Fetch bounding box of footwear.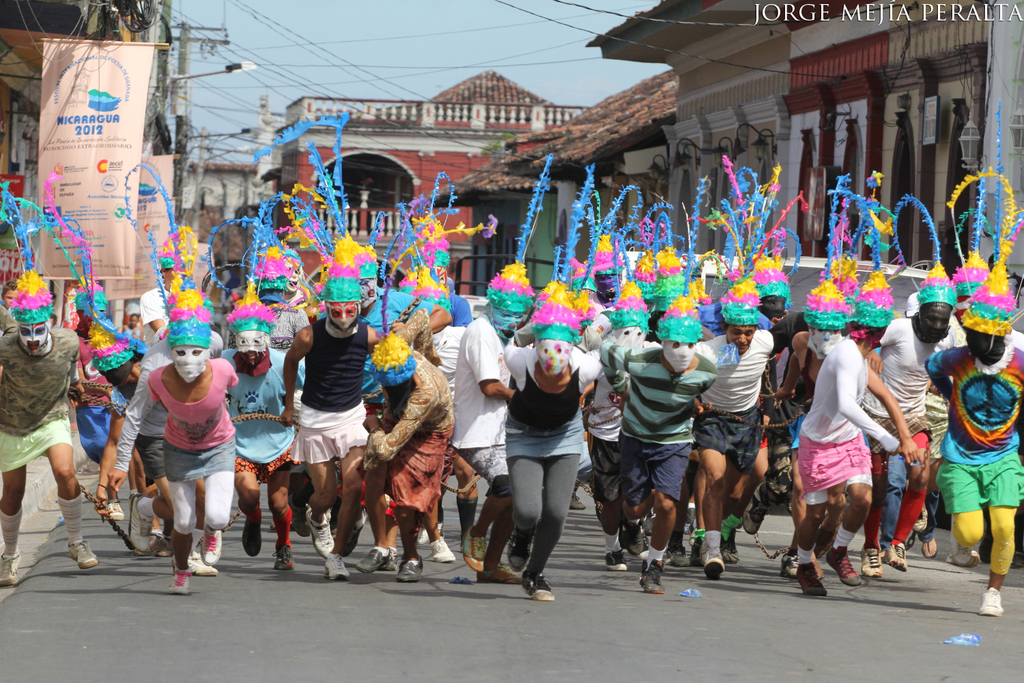
Bbox: <region>273, 542, 296, 568</region>.
